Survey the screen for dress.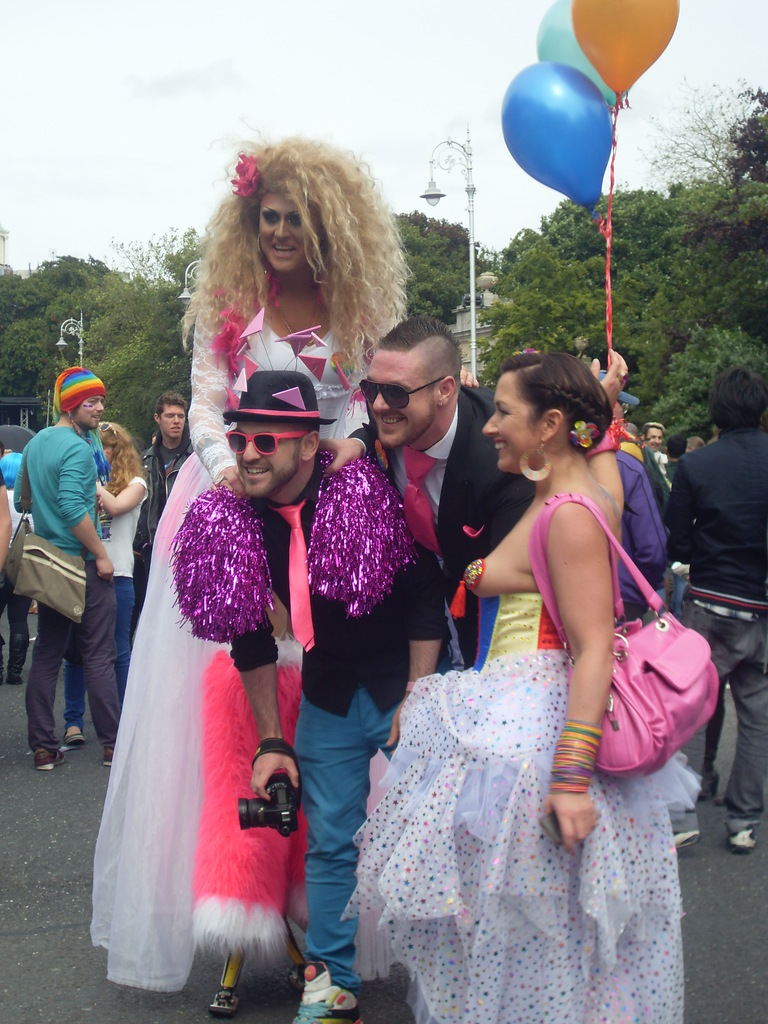
Survey found: 349, 545, 682, 1012.
